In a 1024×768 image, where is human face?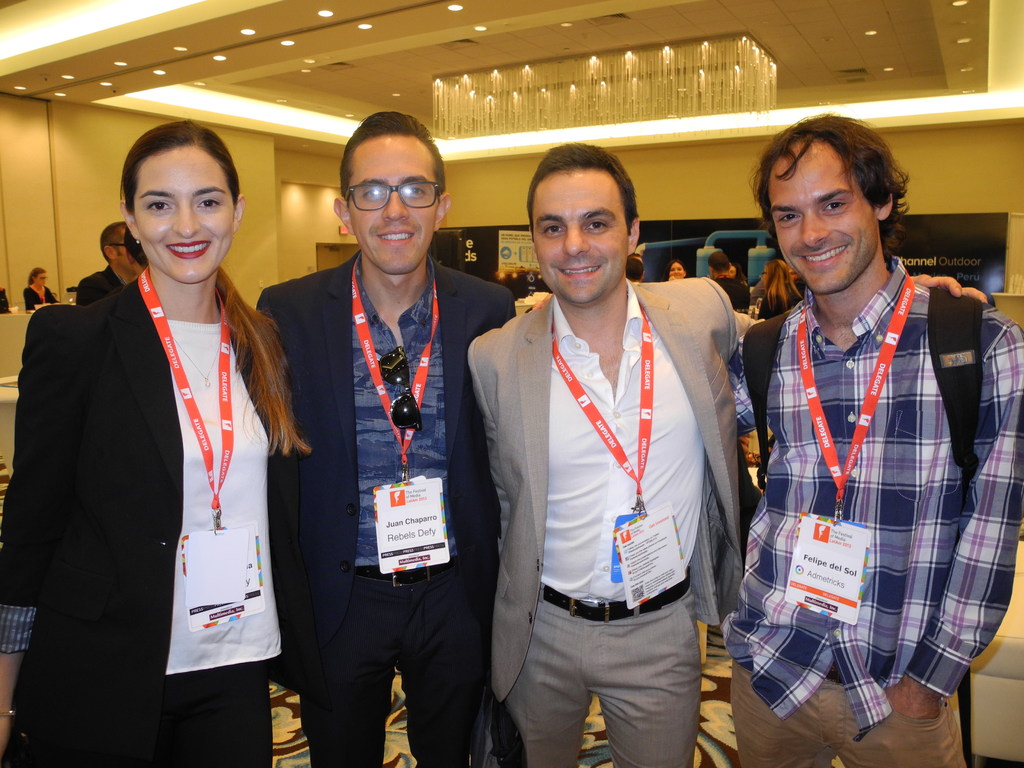
box(531, 171, 625, 302).
